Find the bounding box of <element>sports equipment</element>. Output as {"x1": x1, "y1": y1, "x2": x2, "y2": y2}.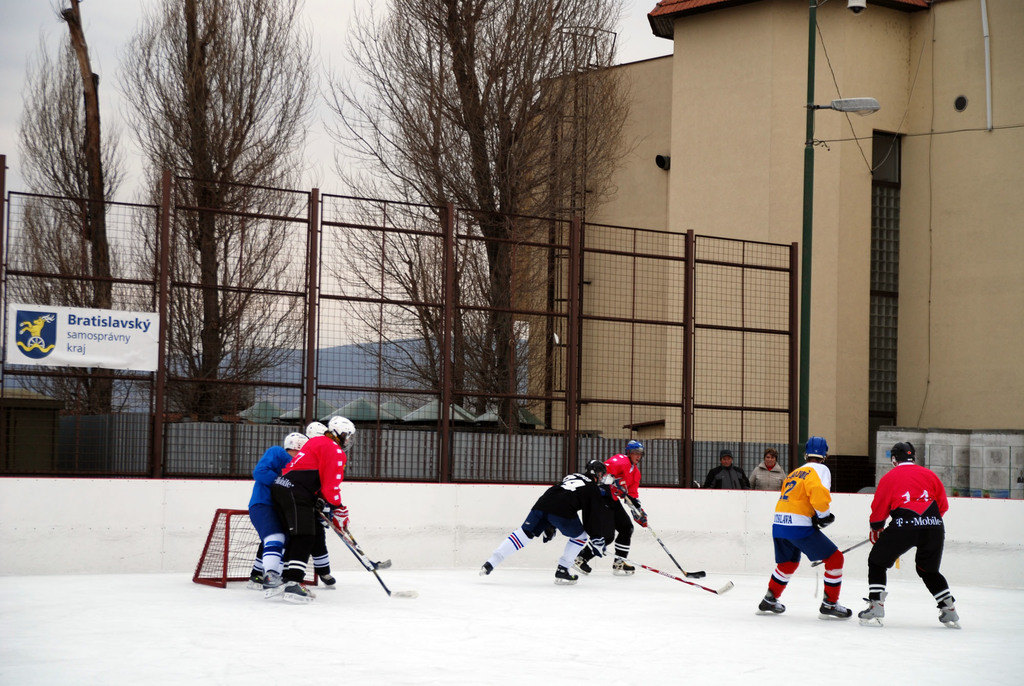
{"x1": 609, "y1": 553, "x2": 636, "y2": 576}.
